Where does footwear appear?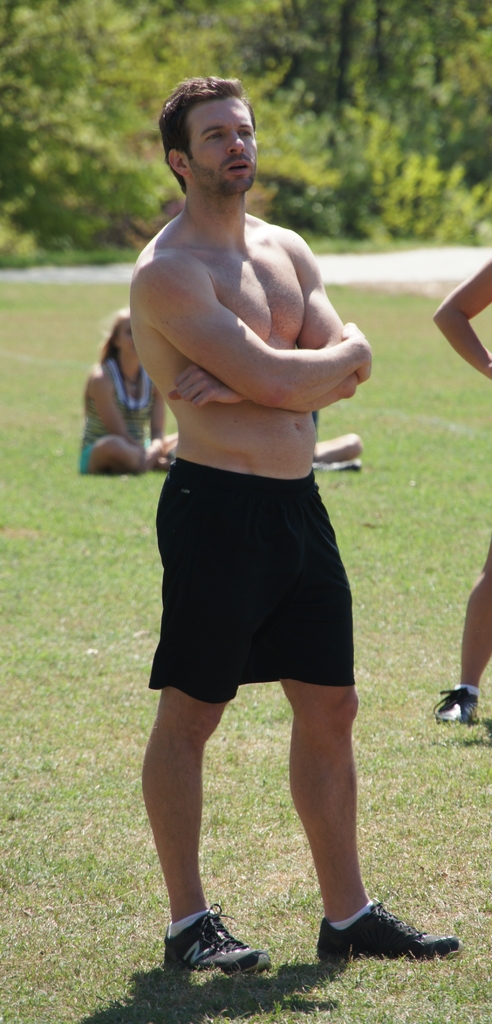
Appears at [x1=317, y1=900, x2=462, y2=966].
